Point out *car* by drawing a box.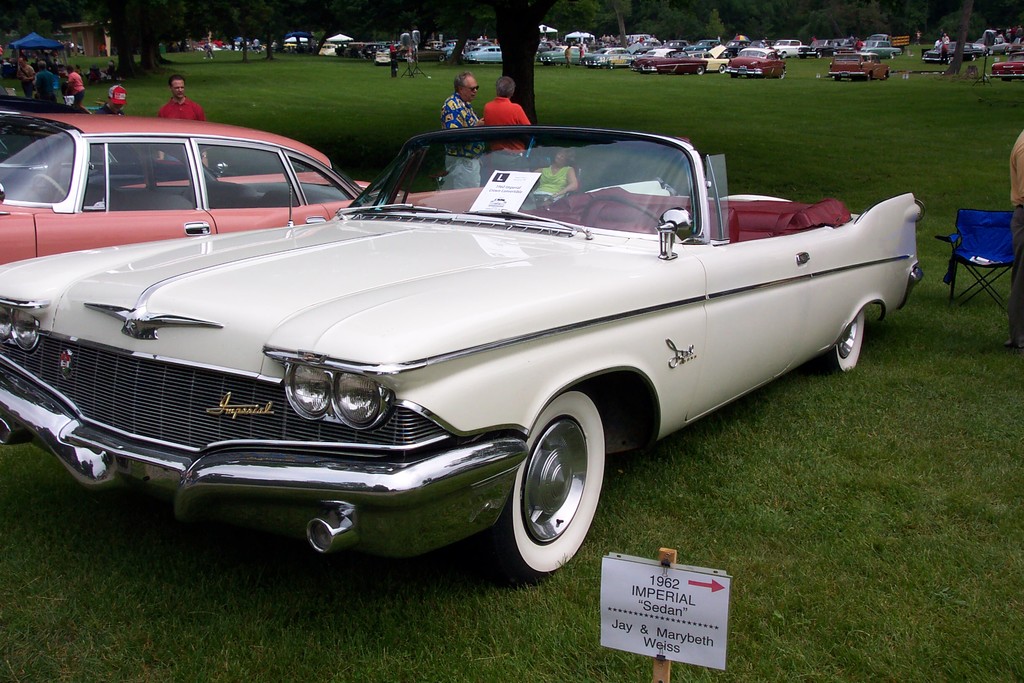
829:48:888:85.
